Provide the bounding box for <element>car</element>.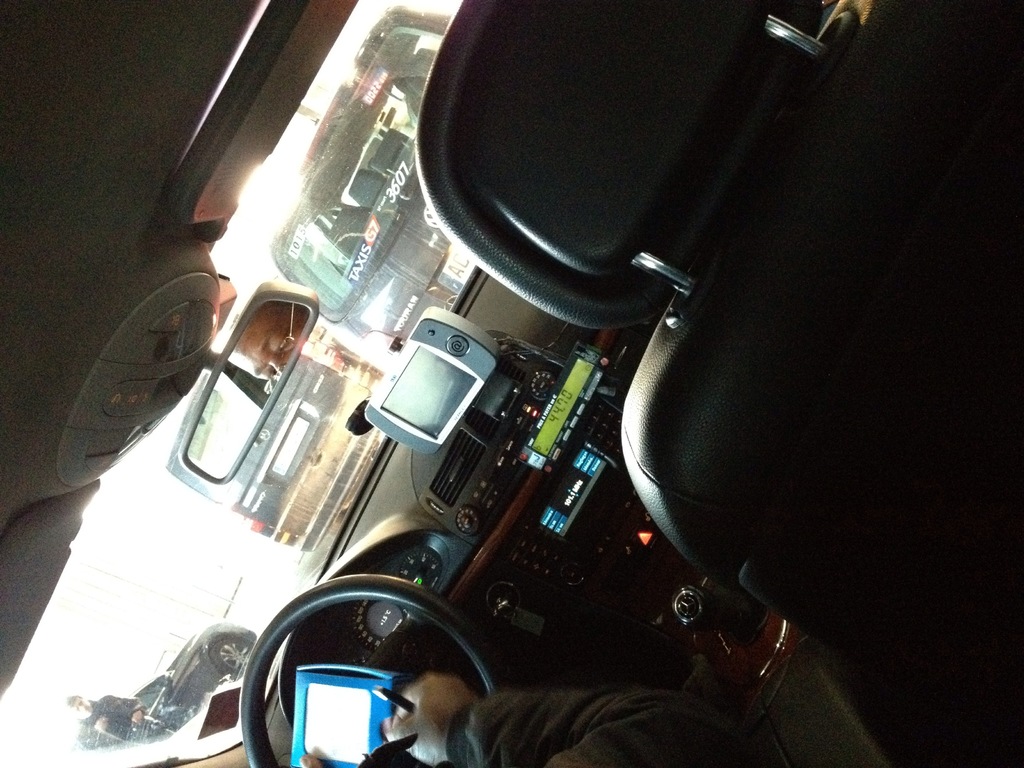
<box>41,0,969,767</box>.
